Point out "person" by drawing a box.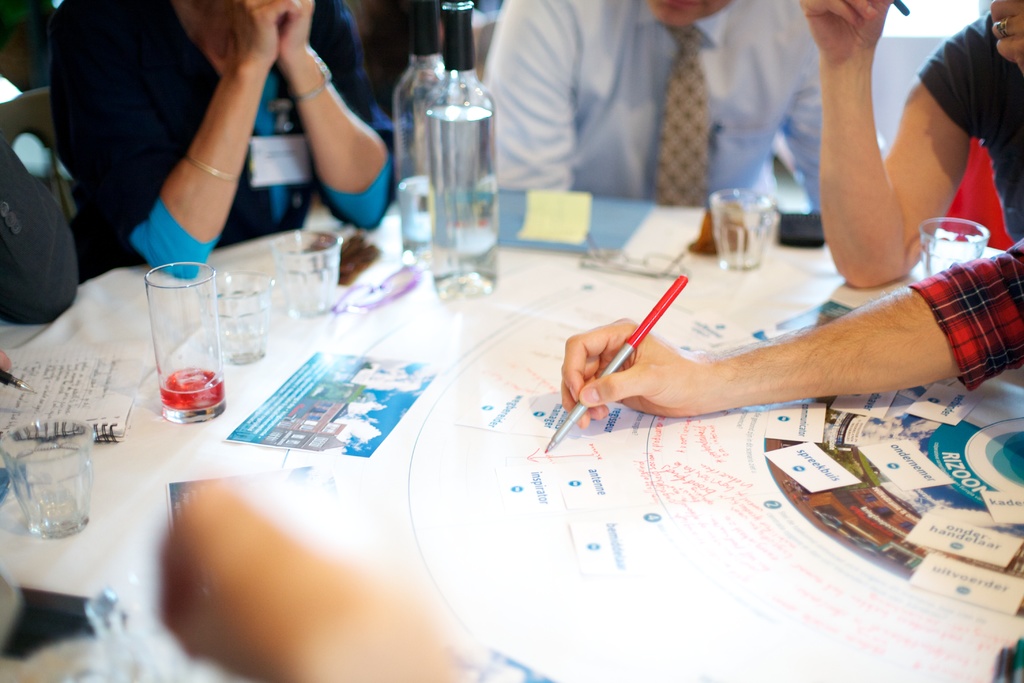
bbox(82, 0, 407, 279).
